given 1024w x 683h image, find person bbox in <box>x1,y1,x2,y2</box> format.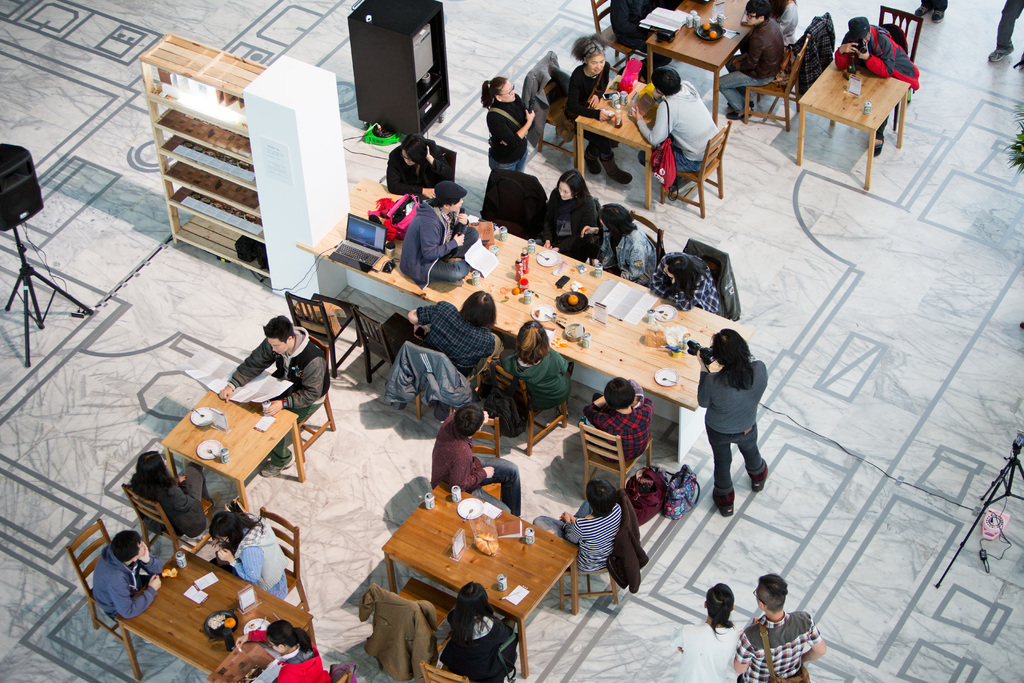
<box>428,399,524,516</box>.
